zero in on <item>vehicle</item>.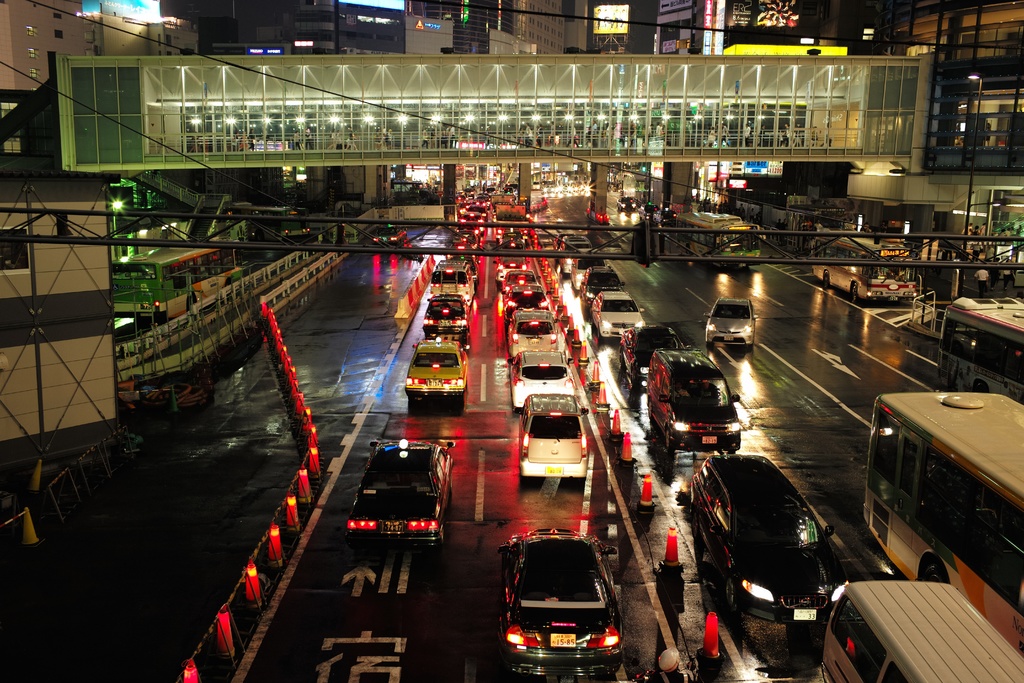
Zeroed in: select_region(499, 545, 627, 667).
